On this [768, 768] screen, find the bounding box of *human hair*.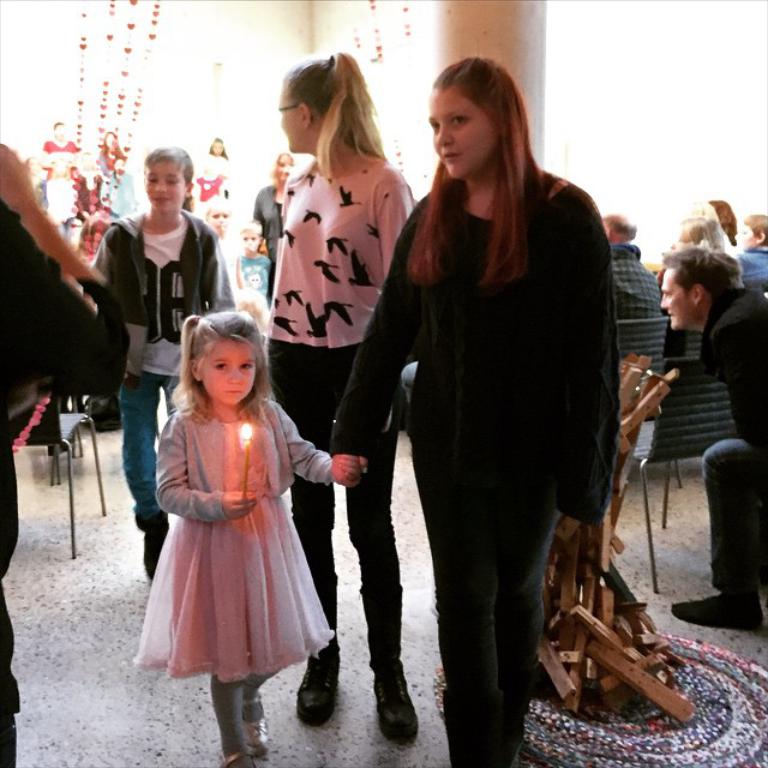
Bounding box: (left=656, top=250, right=749, bottom=305).
